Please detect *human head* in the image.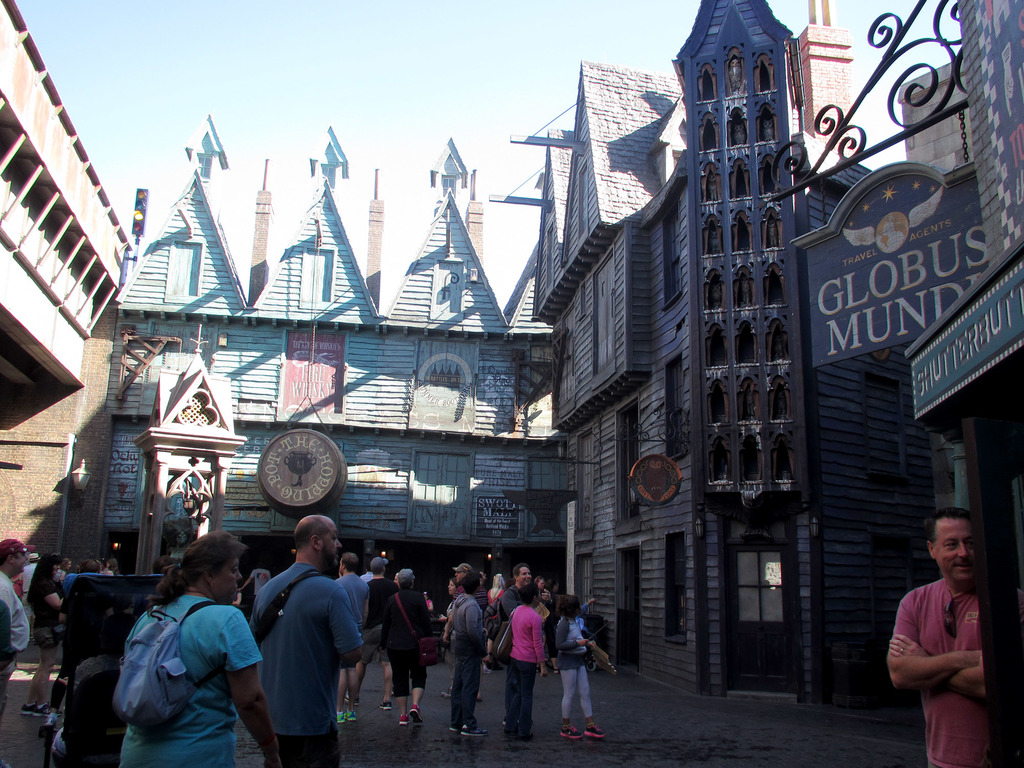
(148, 555, 175, 575).
